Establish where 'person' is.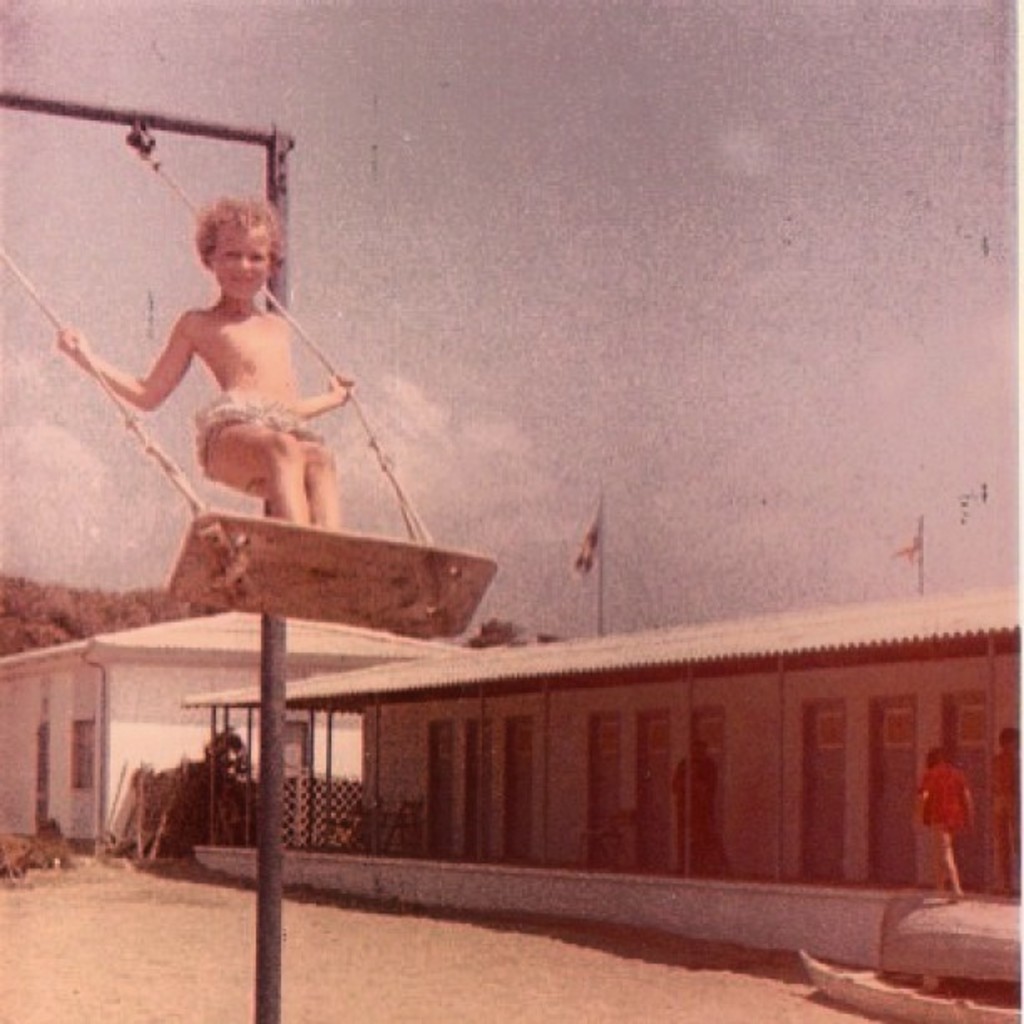
Established at 987 726 1017 895.
